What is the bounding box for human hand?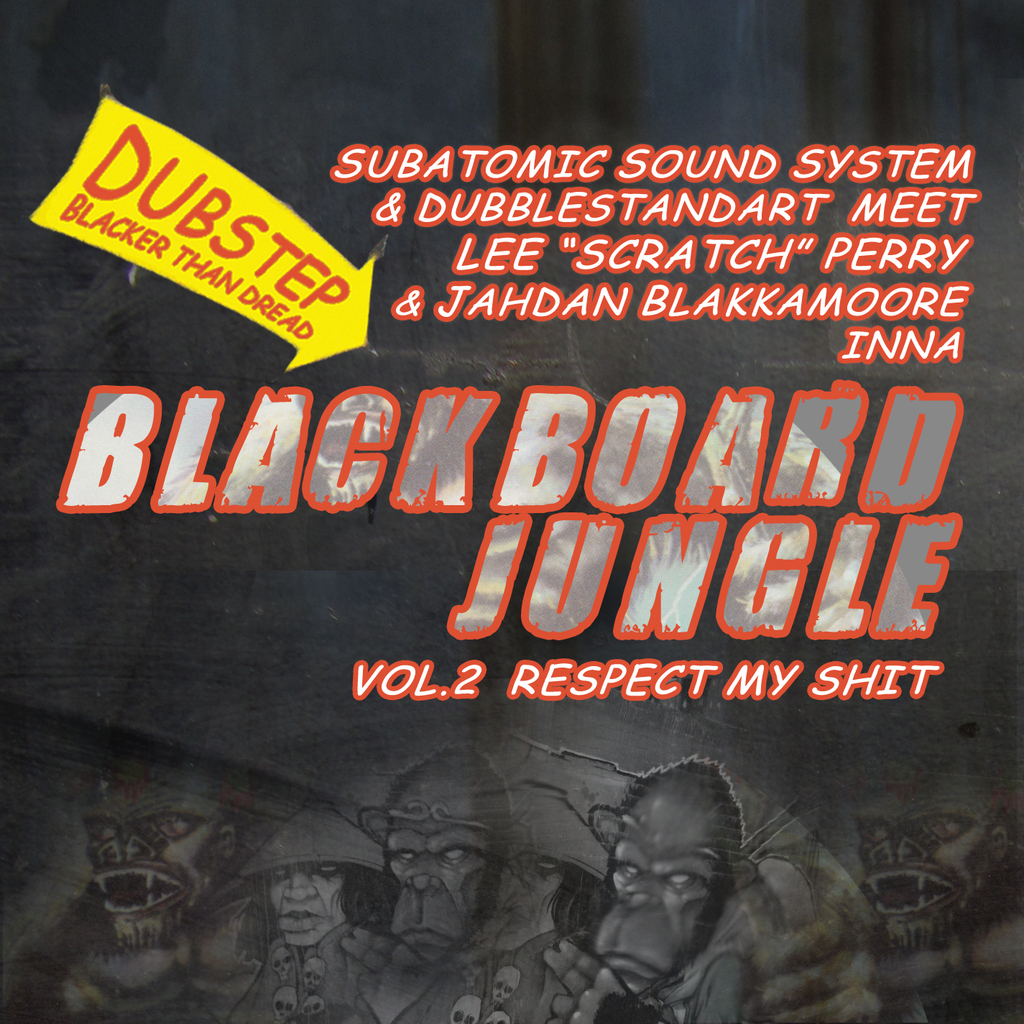
(left=339, top=923, right=444, bottom=1023).
